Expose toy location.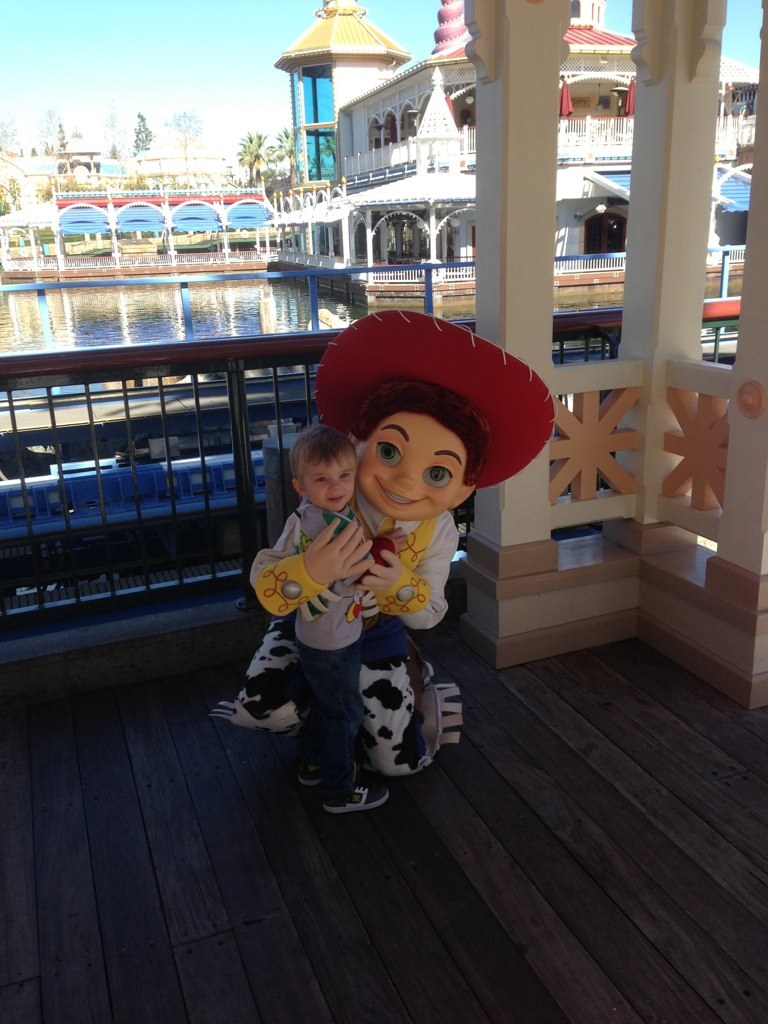
Exposed at l=213, t=372, r=517, b=810.
